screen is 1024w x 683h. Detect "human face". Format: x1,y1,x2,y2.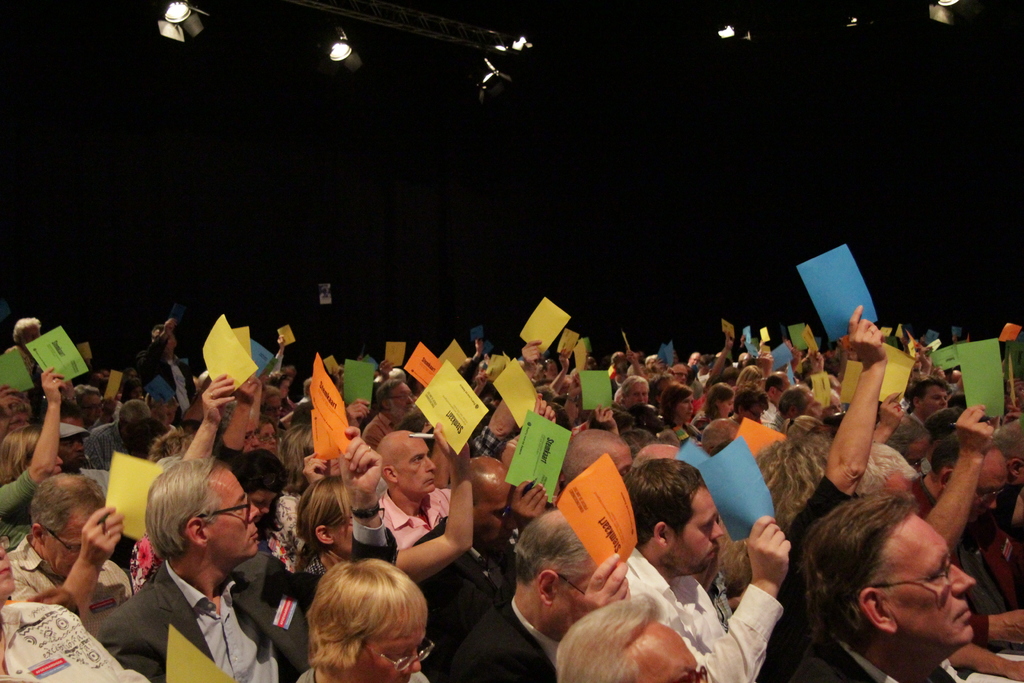
0,537,17,601.
